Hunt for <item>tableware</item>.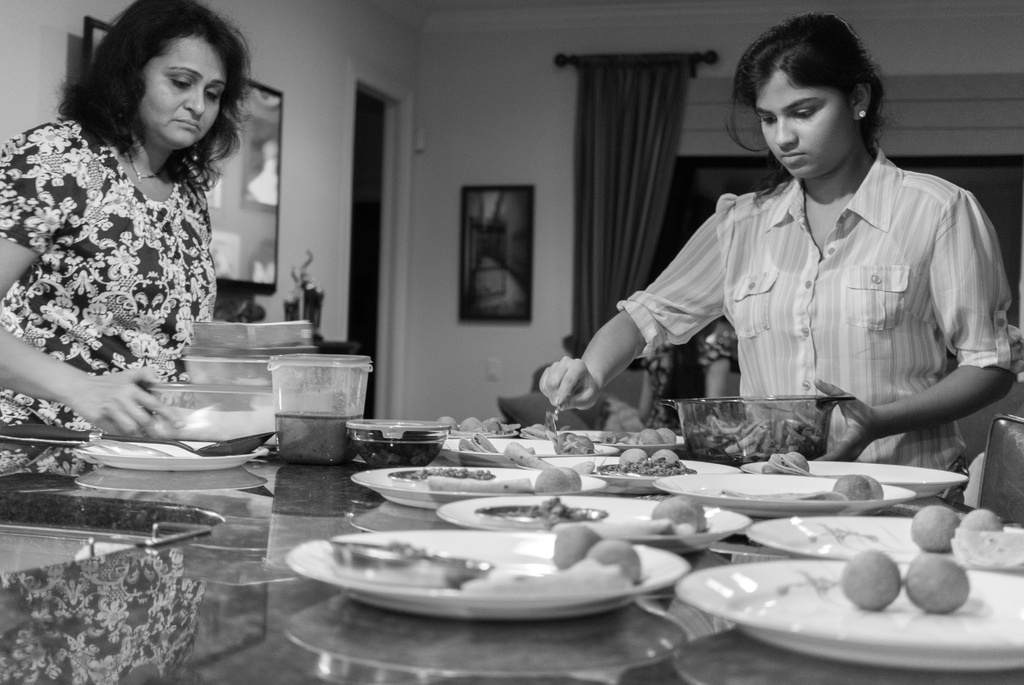
Hunted down at (661, 388, 852, 460).
